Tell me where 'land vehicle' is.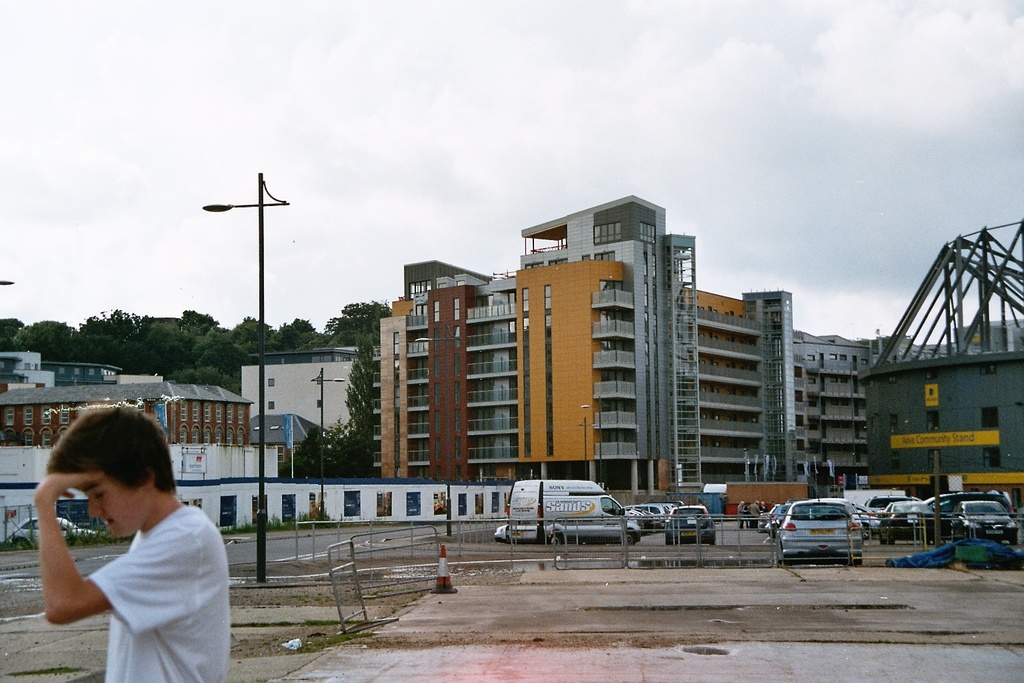
'land vehicle' is at <region>928, 491, 1017, 540</region>.
